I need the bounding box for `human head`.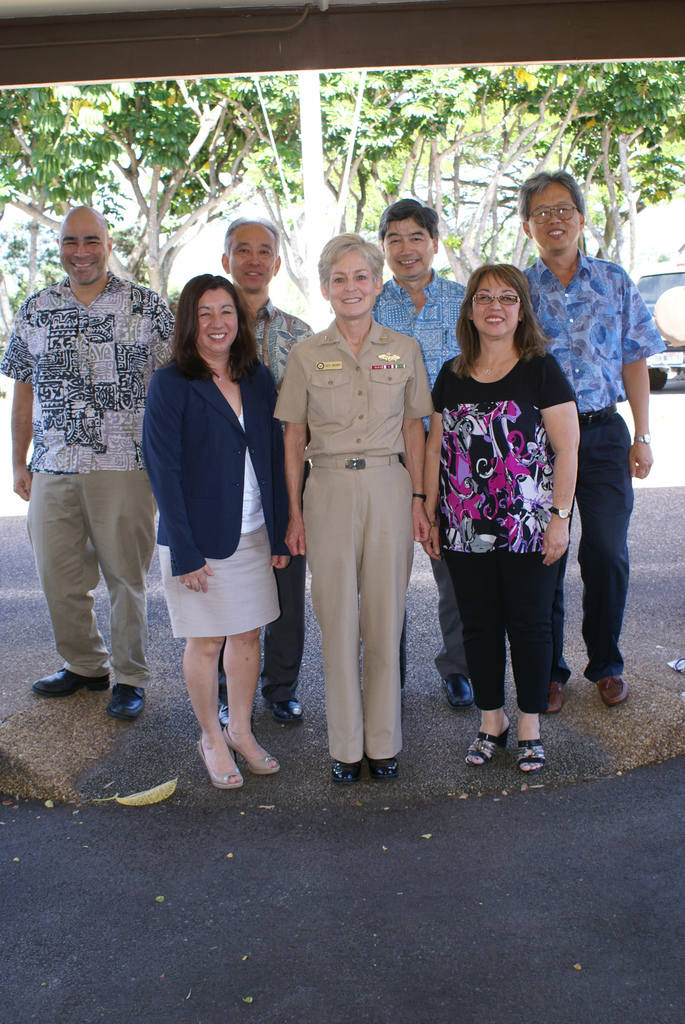
Here it is: x1=471 y1=256 x2=547 y2=340.
